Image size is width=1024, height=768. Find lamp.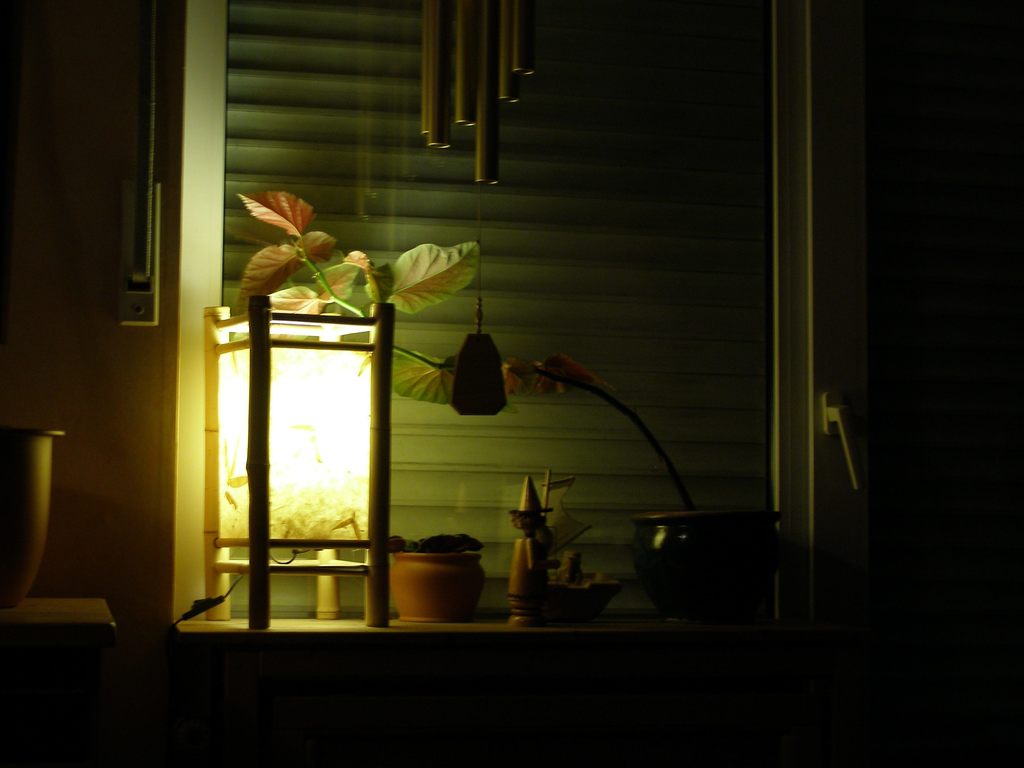
[x1=204, y1=274, x2=422, y2=653].
